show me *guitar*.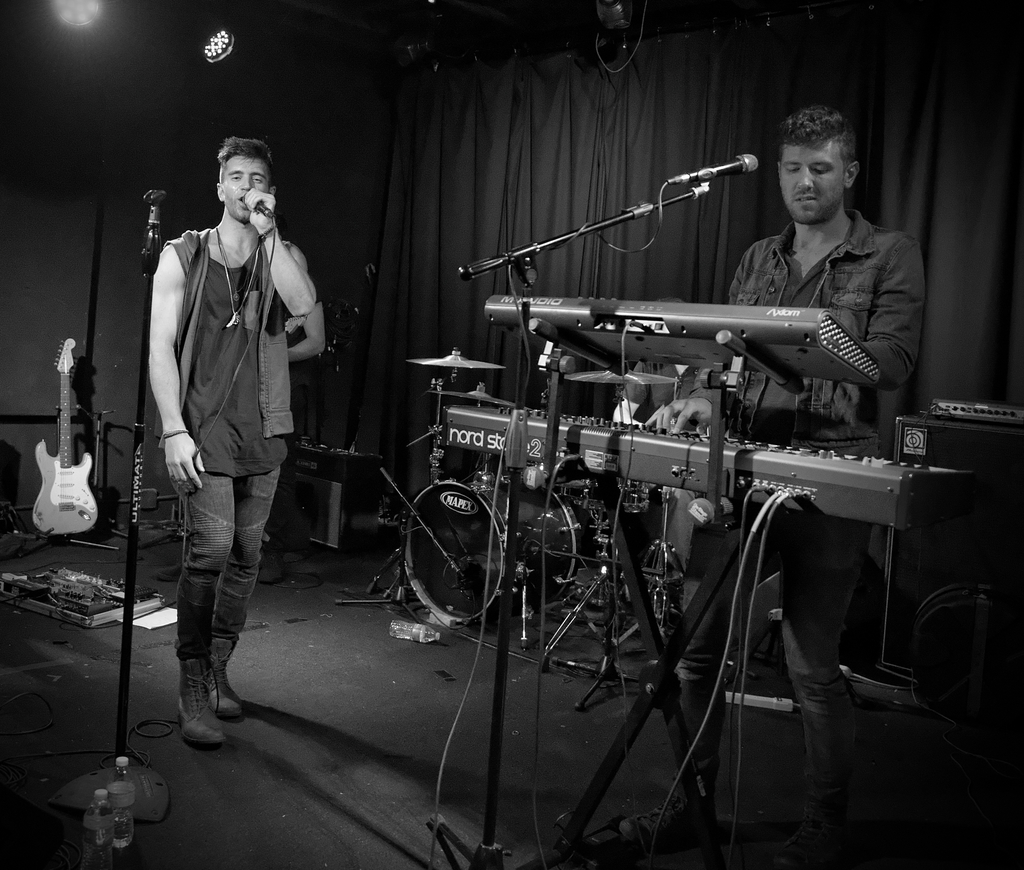
*guitar* is here: crop(28, 340, 98, 546).
